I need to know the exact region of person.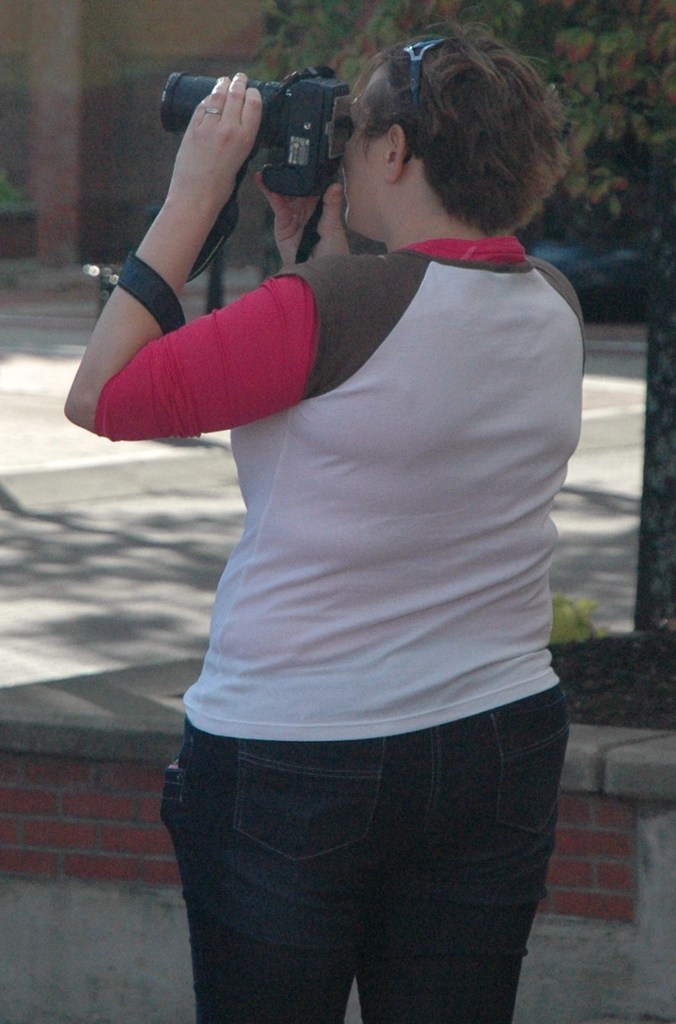
Region: Rect(107, 0, 595, 1016).
